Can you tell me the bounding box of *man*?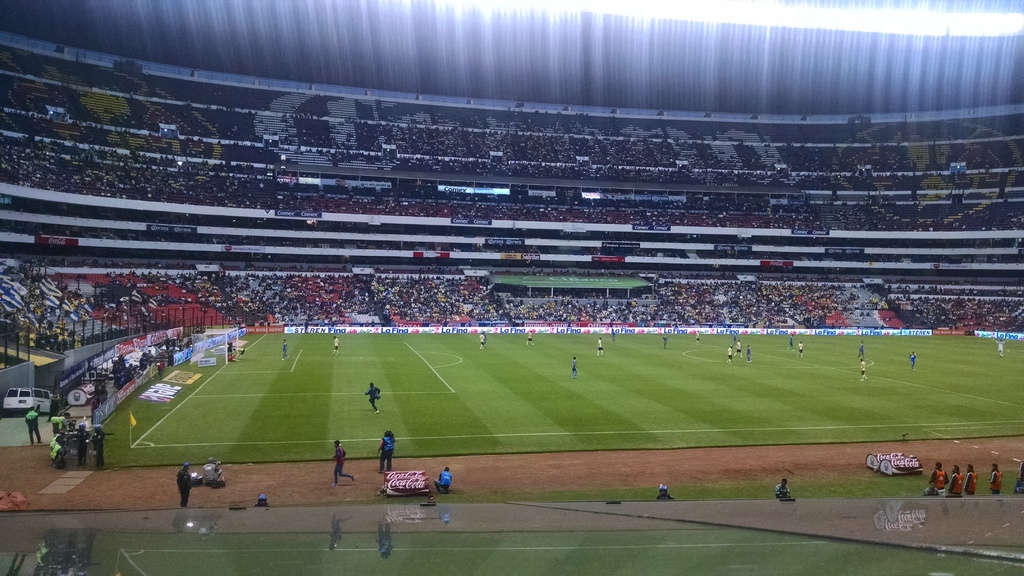
bbox=[932, 461, 948, 488].
